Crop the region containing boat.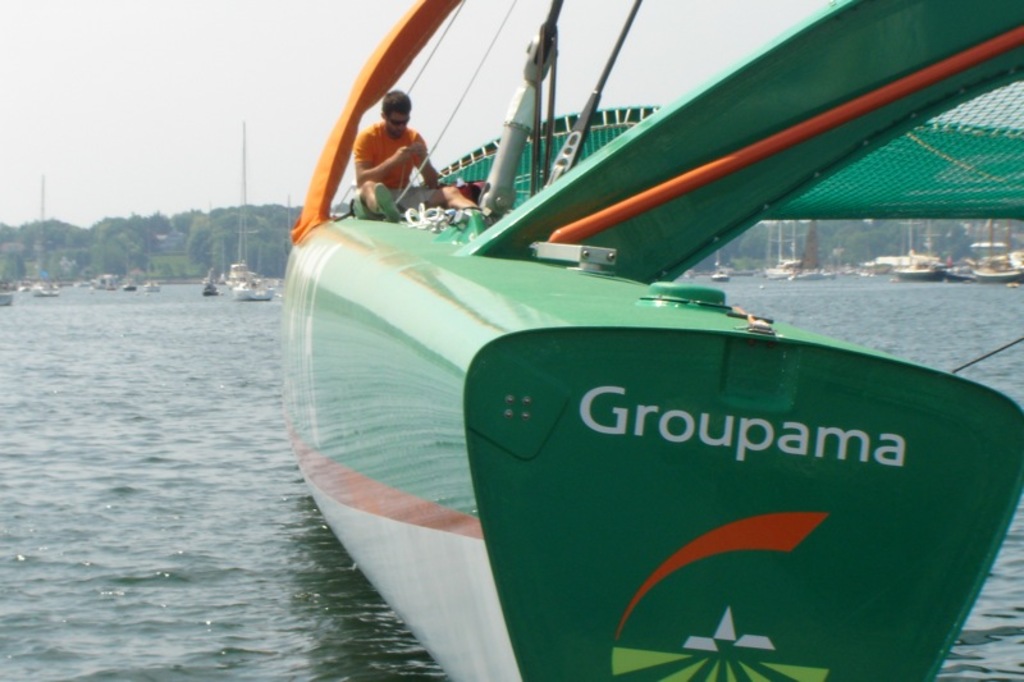
Crop region: [232, 271, 273, 298].
